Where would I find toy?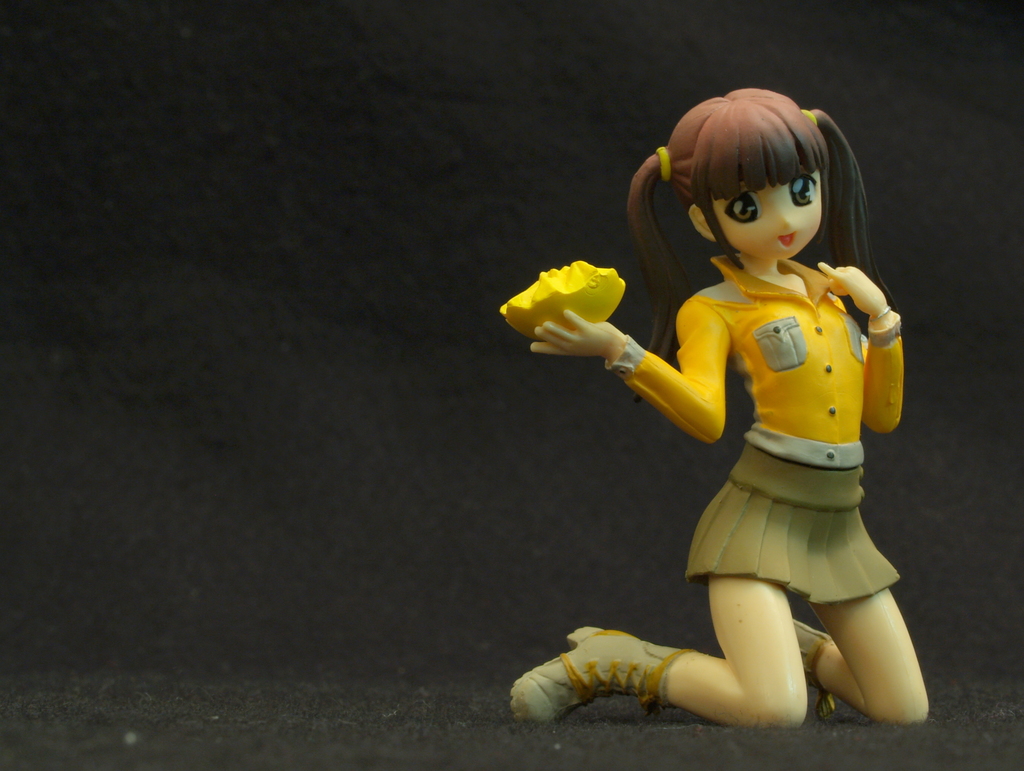
At <bbox>499, 87, 929, 726</bbox>.
